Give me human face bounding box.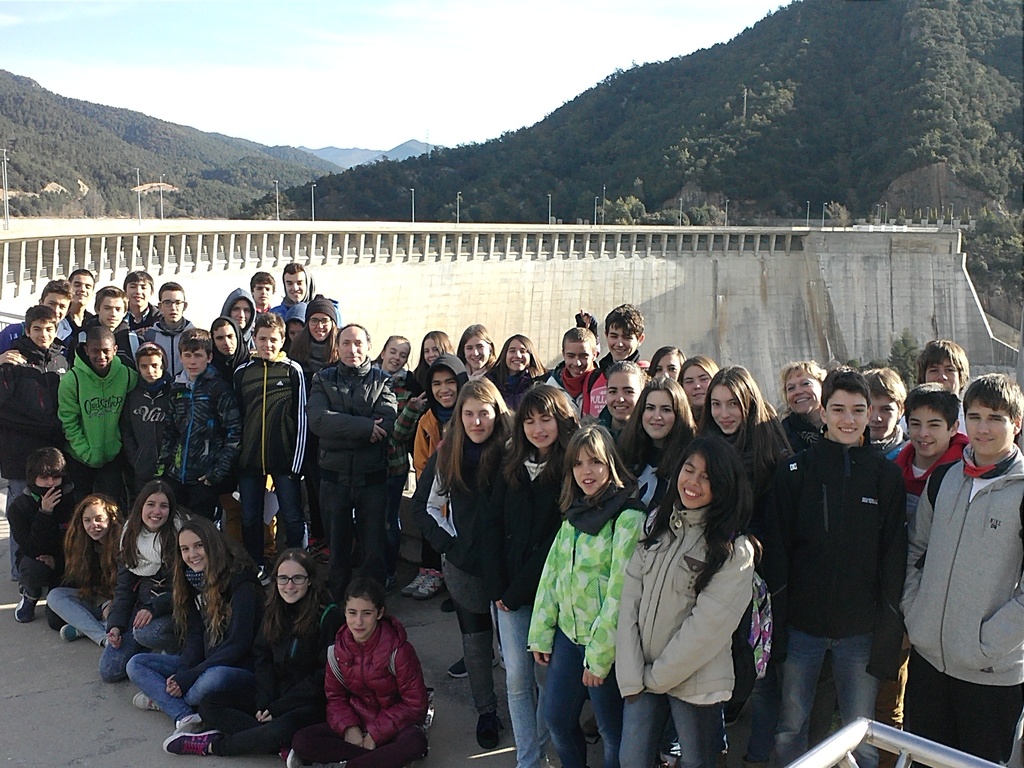
{"x1": 421, "y1": 339, "x2": 441, "y2": 365}.
